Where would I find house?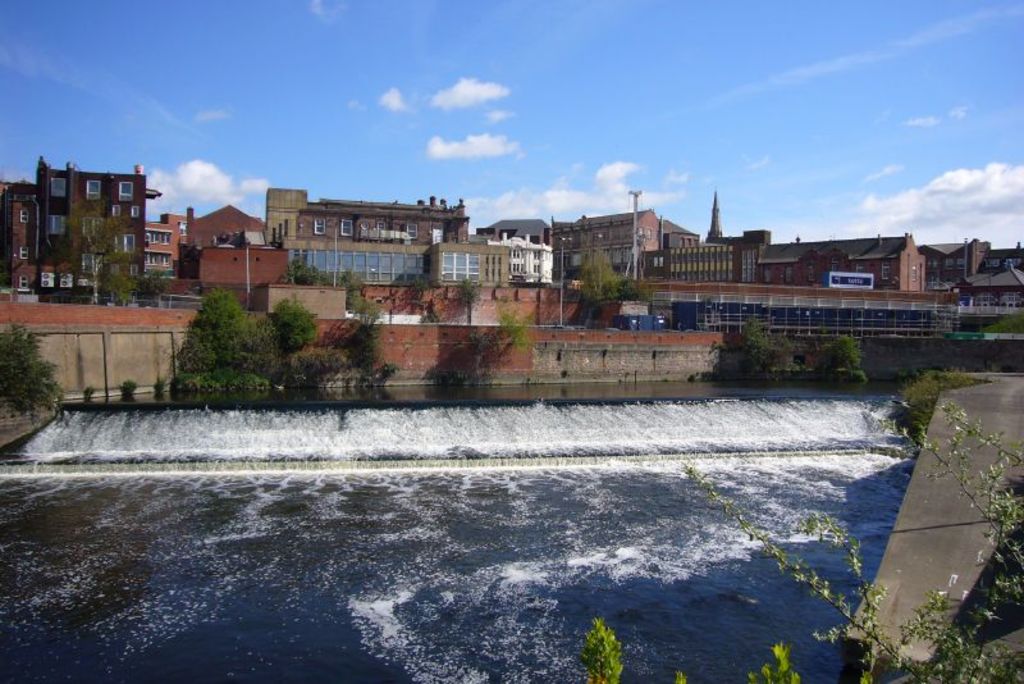
At rect(356, 281, 563, 328).
